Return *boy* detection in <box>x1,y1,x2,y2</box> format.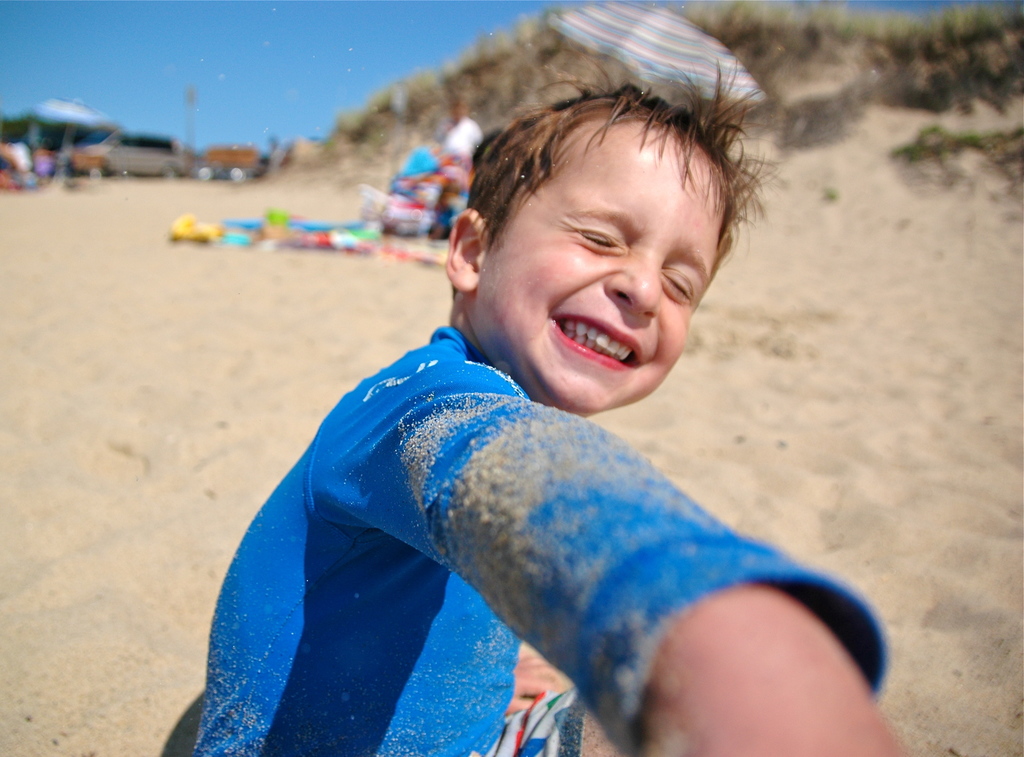
<box>189,71,922,756</box>.
